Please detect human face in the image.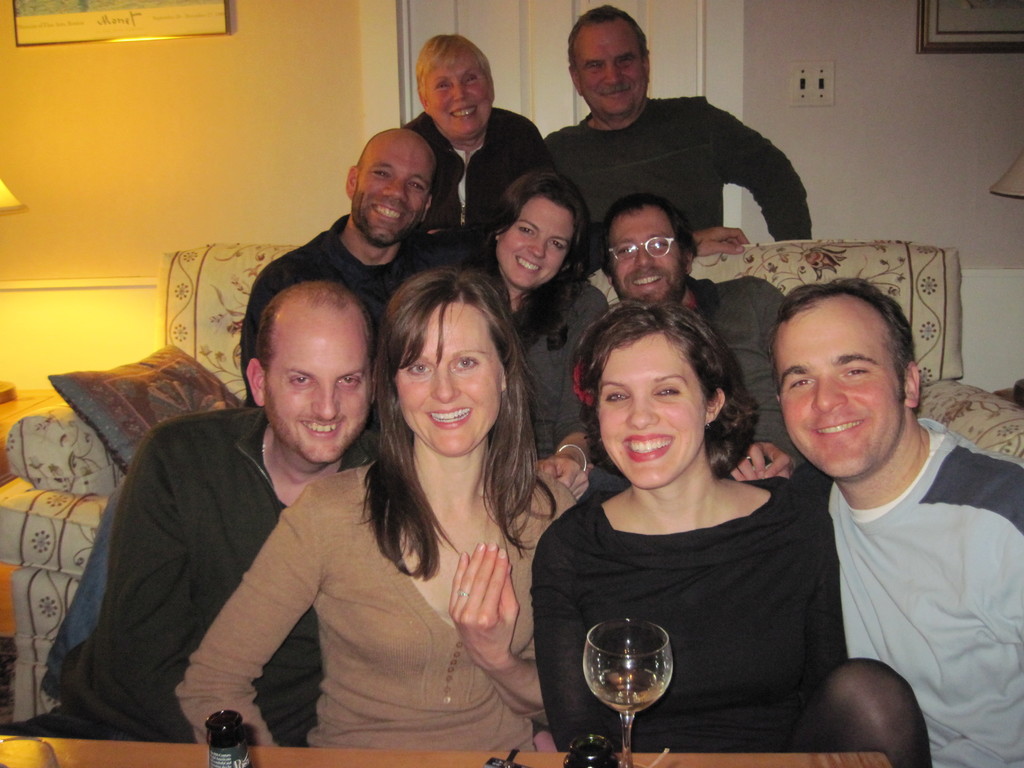
region(768, 301, 904, 477).
